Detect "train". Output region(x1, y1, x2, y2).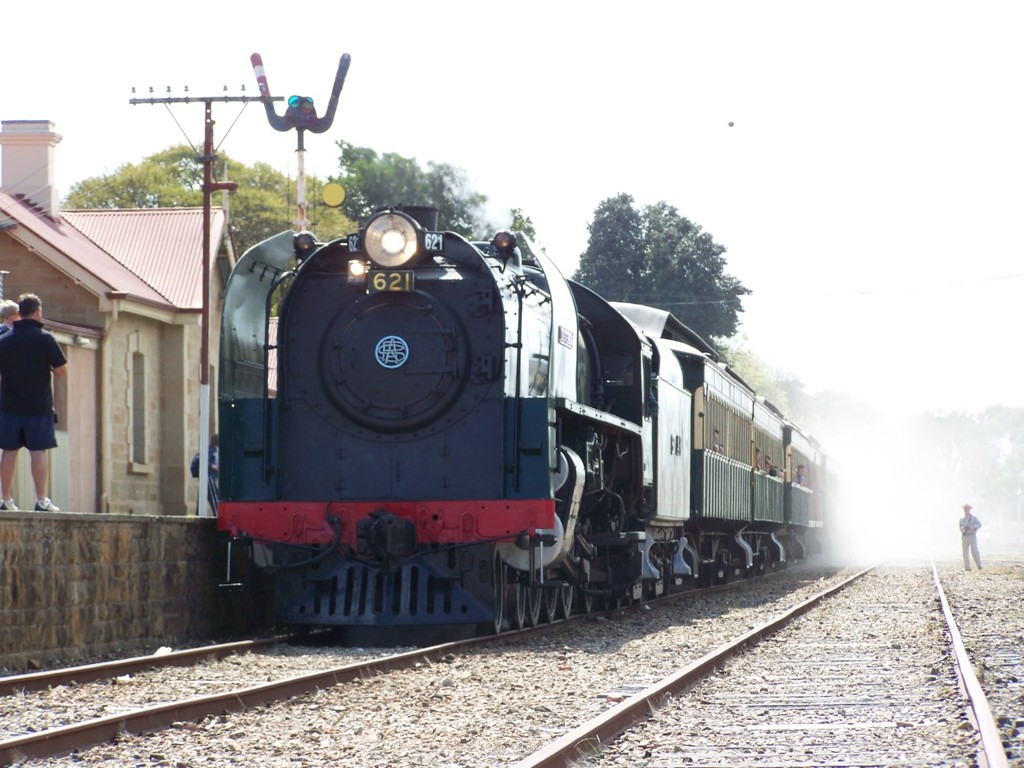
region(207, 202, 835, 632).
